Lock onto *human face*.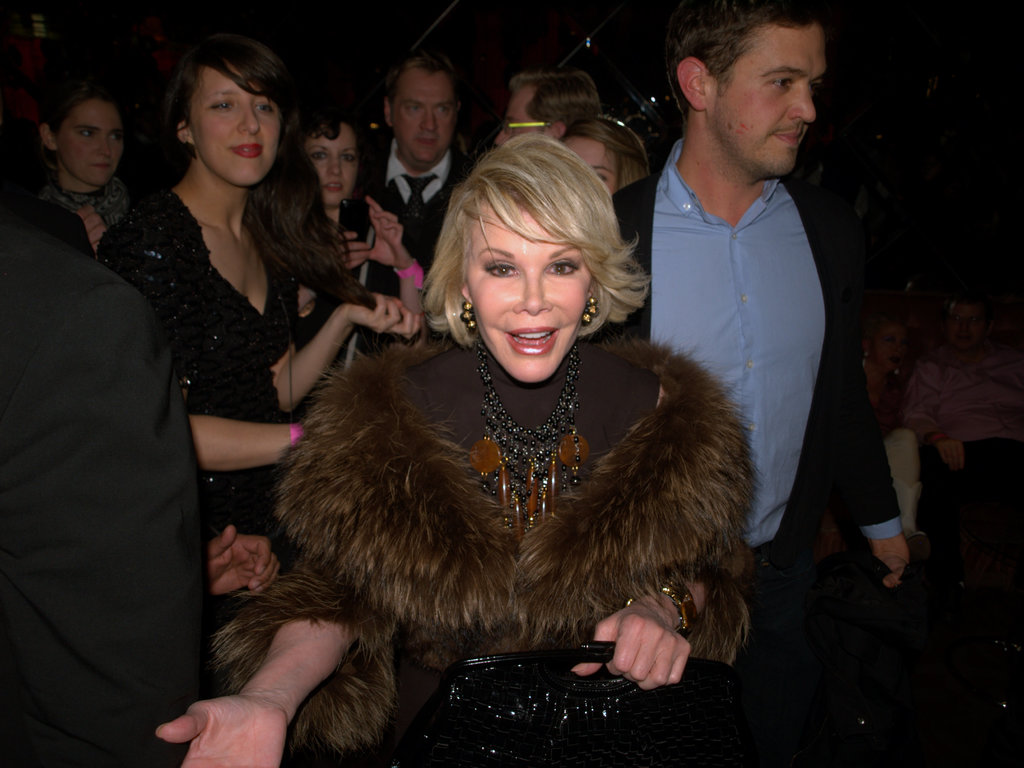
Locked: [left=192, top=63, right=287, bottom=193].
